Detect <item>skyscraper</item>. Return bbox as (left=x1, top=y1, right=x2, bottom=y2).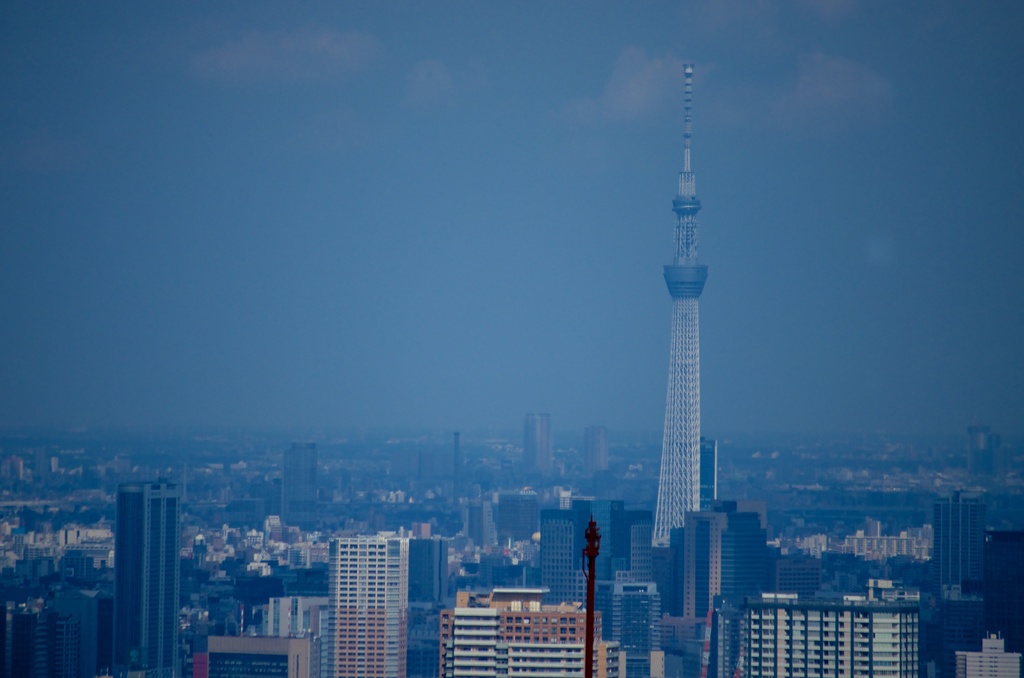
(left=679, top=511, right=730, bottom=612).
